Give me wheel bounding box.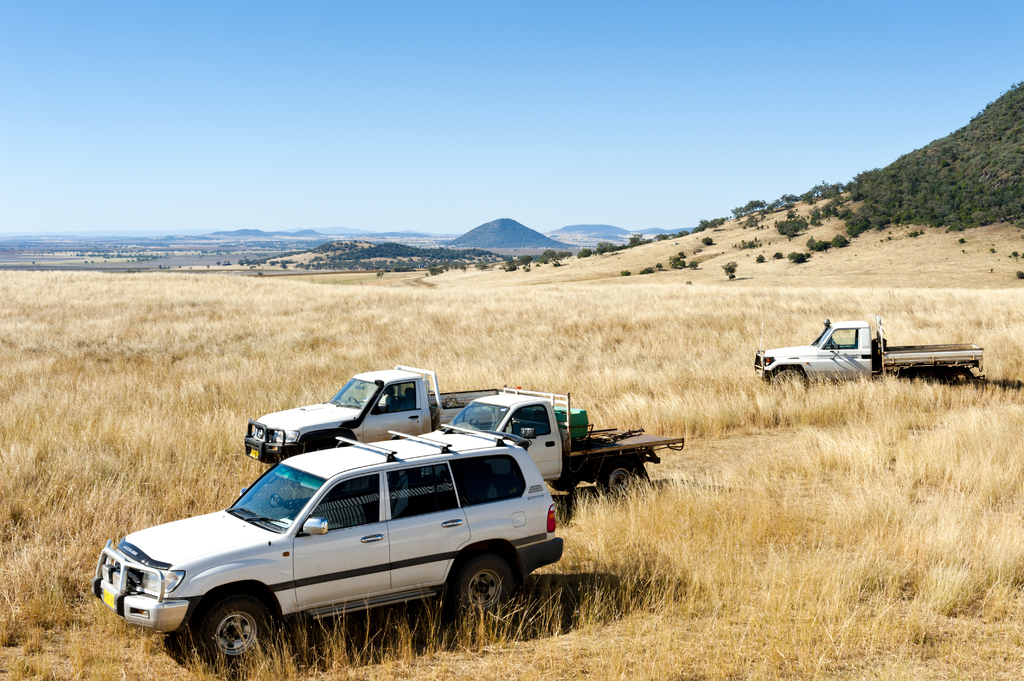
596 461 640 501.
